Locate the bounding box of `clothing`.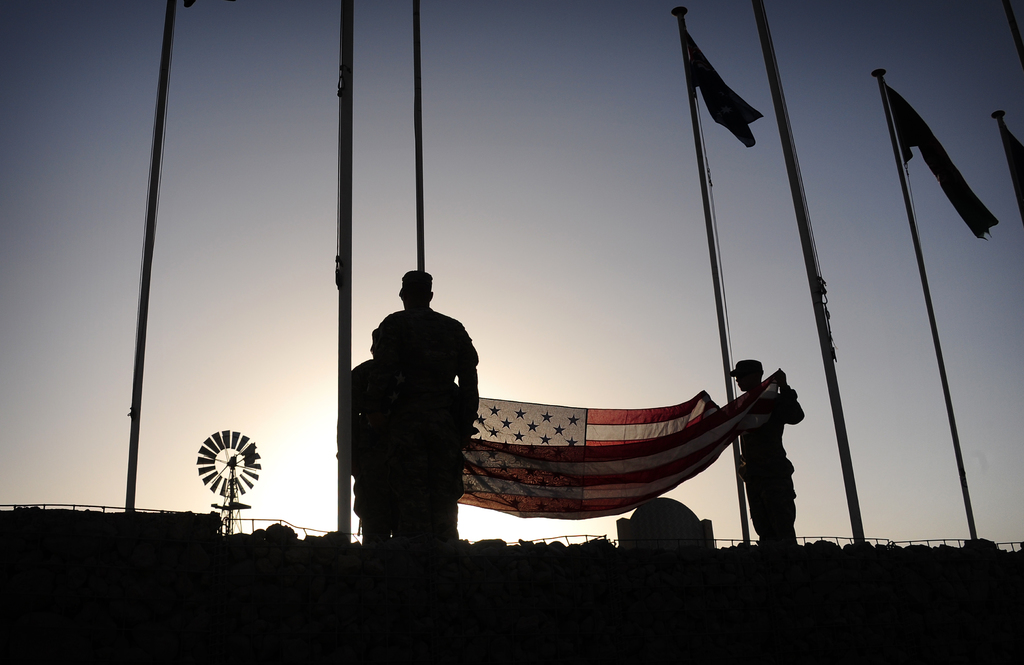
Bounding box: 376, 299, 478, 539.
